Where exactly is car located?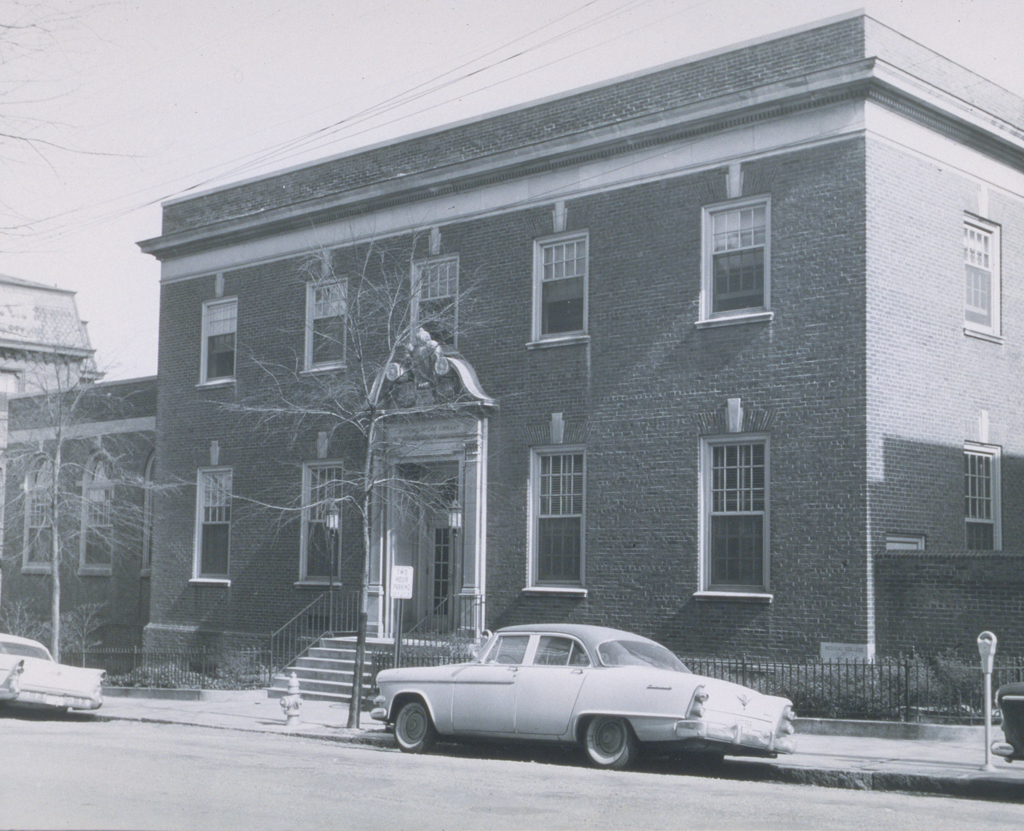
Its bounding box is {"x1": 986, "y1": 680, "x2": 1023, "y2": 759}.
